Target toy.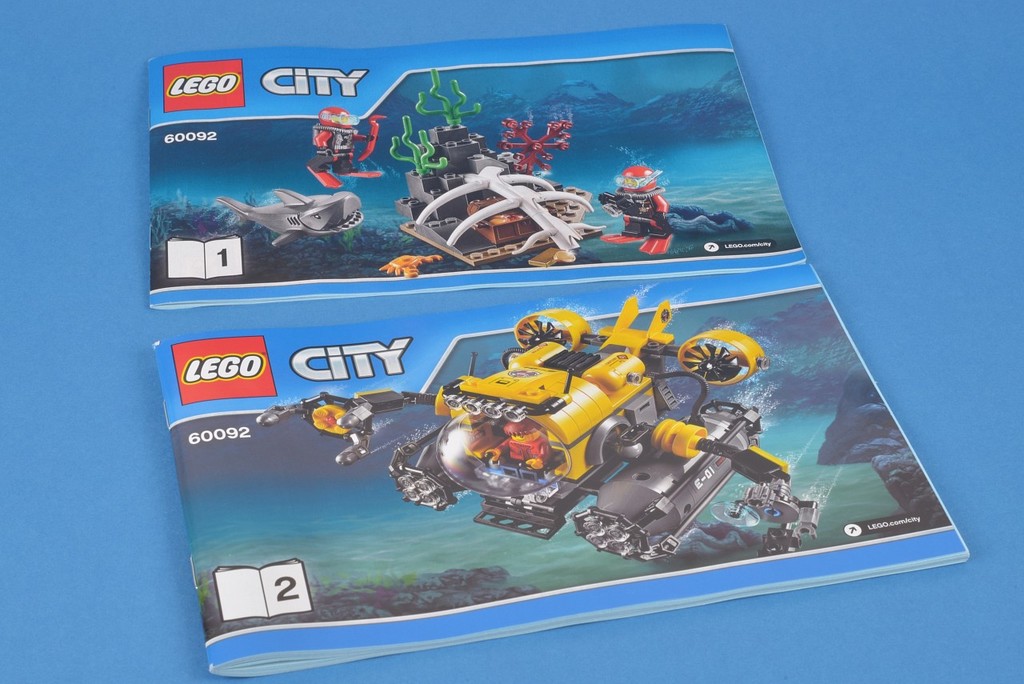
Target region: <box>599,148,760,262</box>.
